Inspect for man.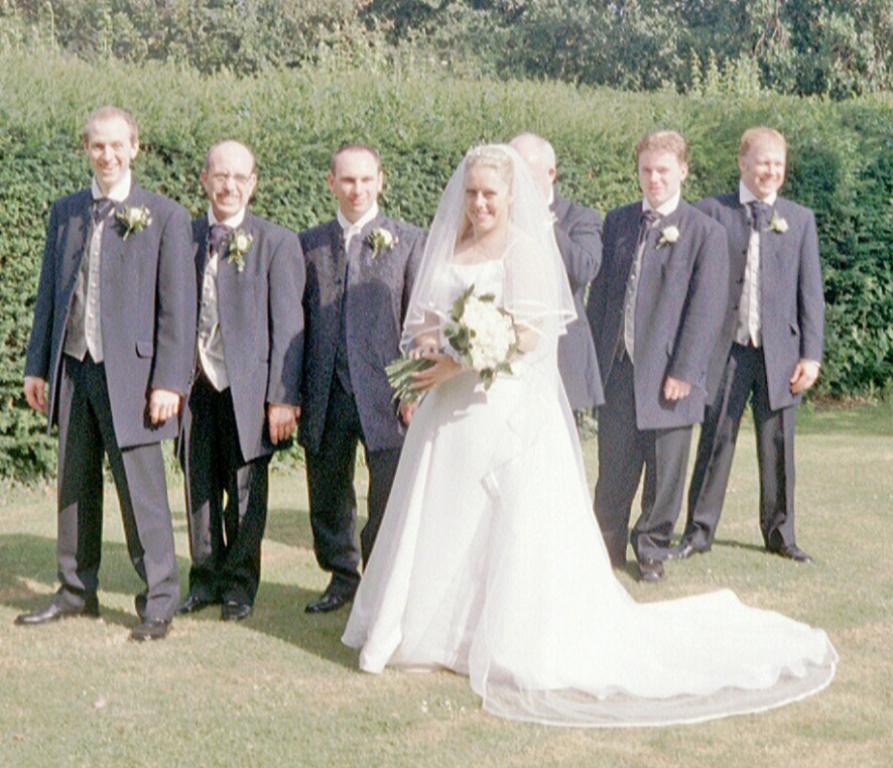
Inspection: 178/138/308/603.
